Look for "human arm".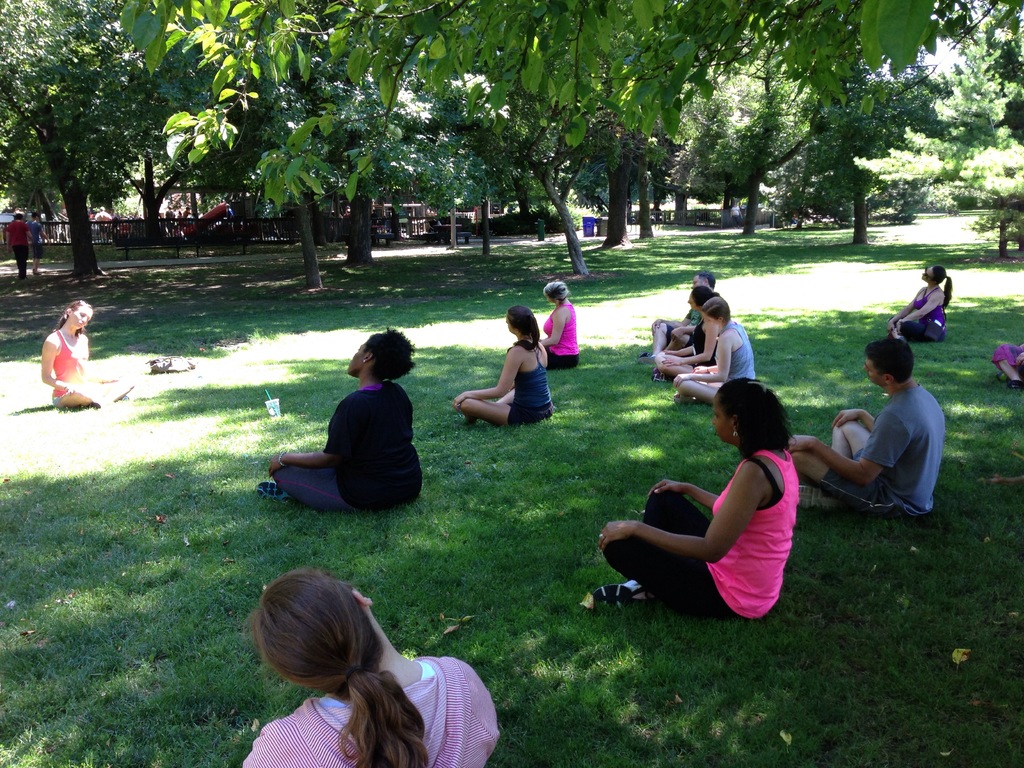
Found: Rect(535, 308, 564, 348).
